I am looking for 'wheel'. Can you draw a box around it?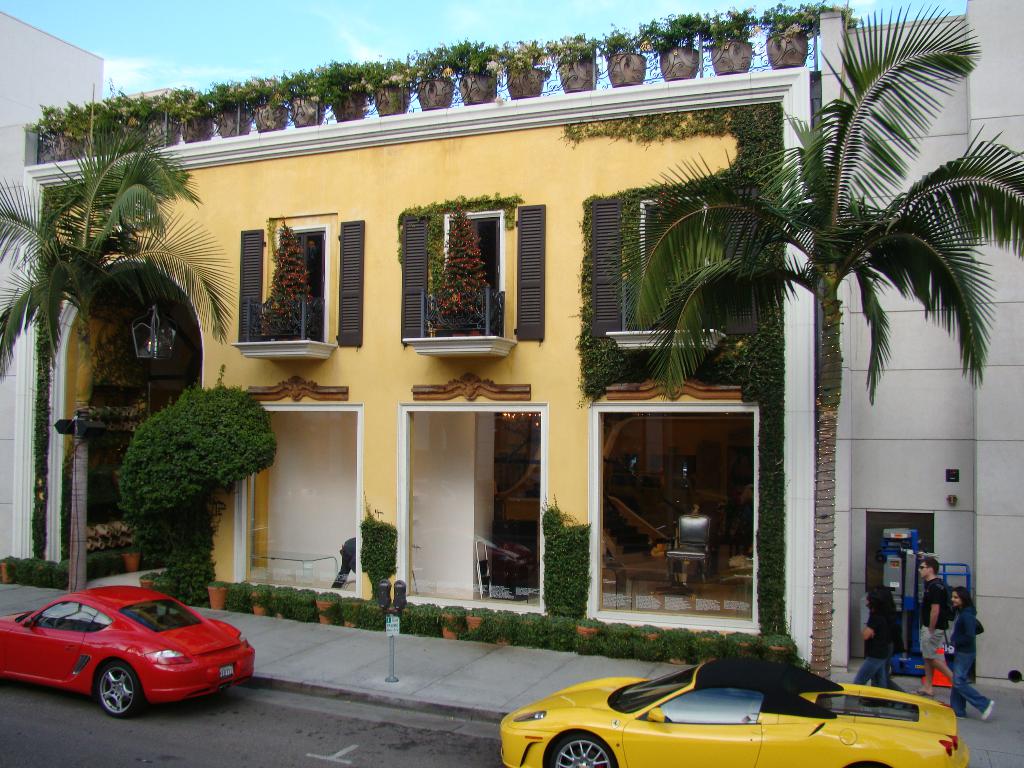
Sure, the bounding box is detection(550, 730, 612, 767).
